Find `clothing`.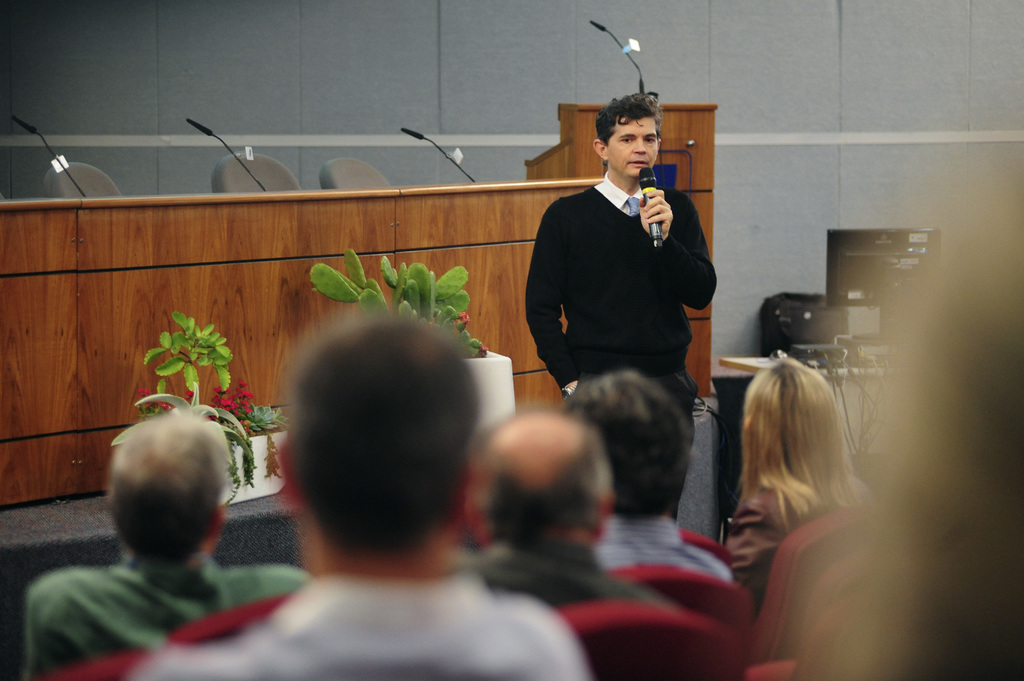
[x1=725, y1=486, x2=855, y2=611].
